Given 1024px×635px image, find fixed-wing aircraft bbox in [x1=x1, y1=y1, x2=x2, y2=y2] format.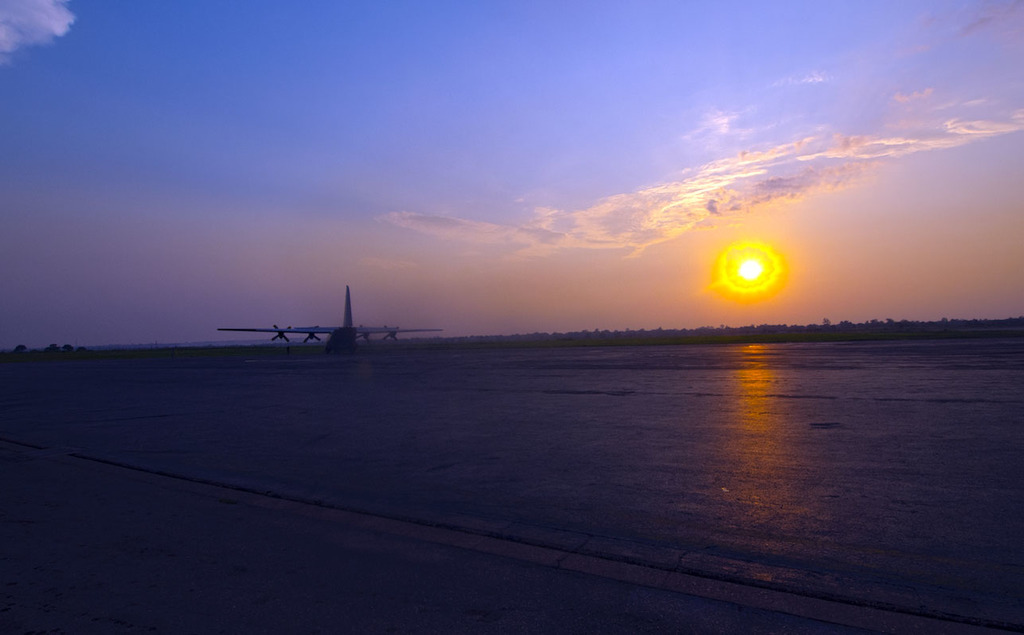
[x1=213, y1=285, x2=440, y2=358].
